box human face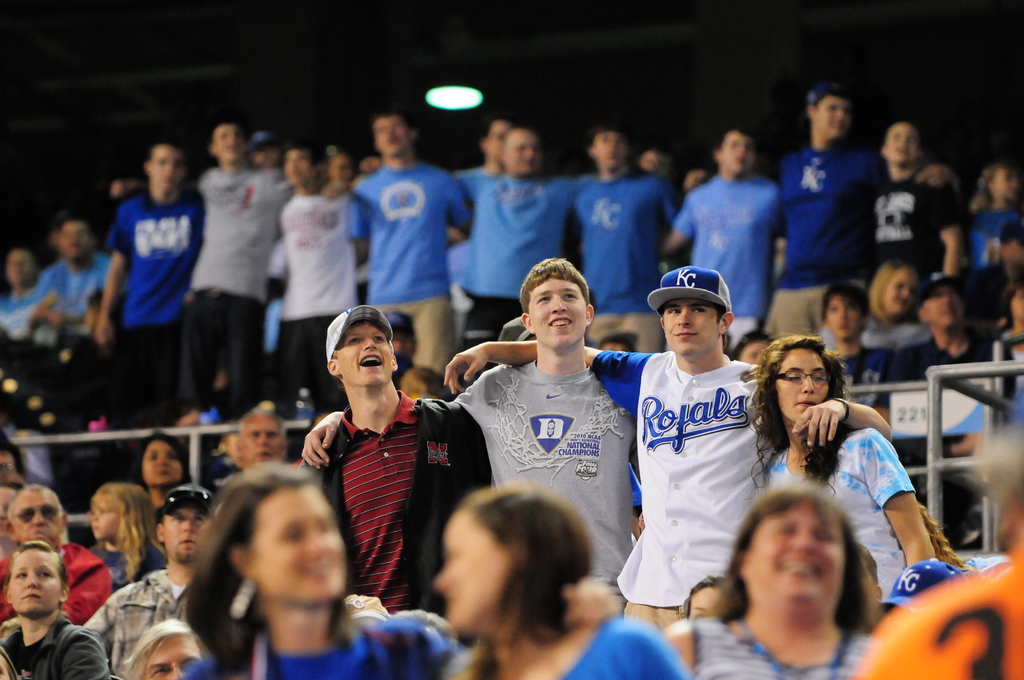
x1=255 y1=147 x2=281 y2=167
